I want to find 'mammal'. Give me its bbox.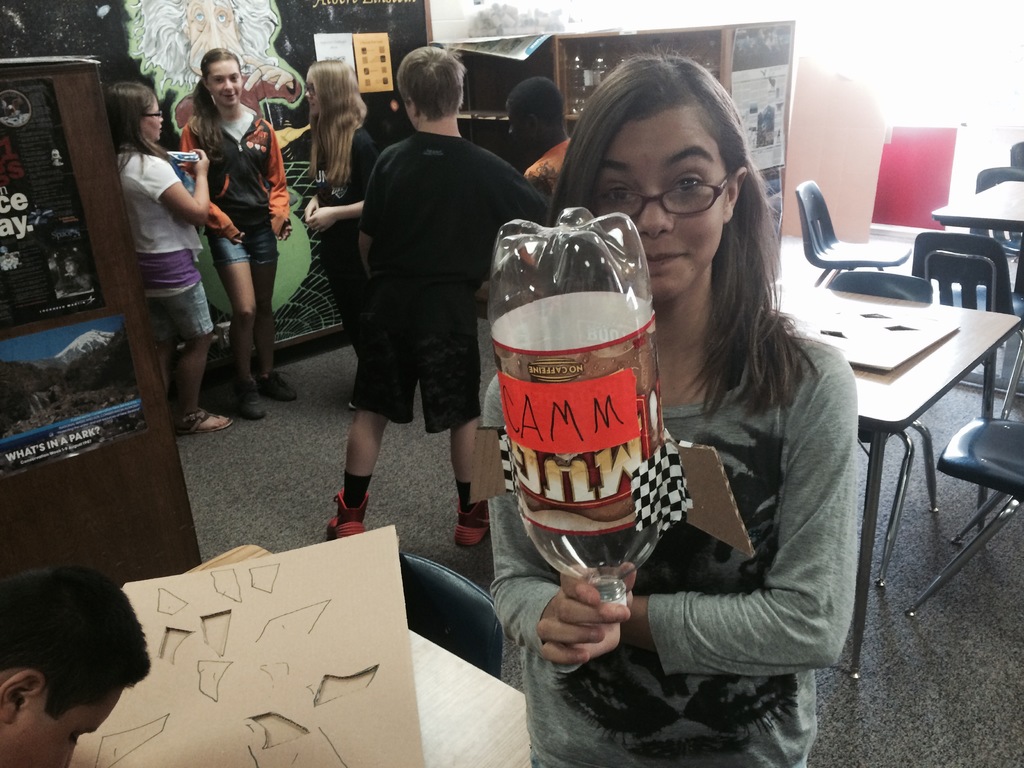
rect(324, 45, 548, 548).
